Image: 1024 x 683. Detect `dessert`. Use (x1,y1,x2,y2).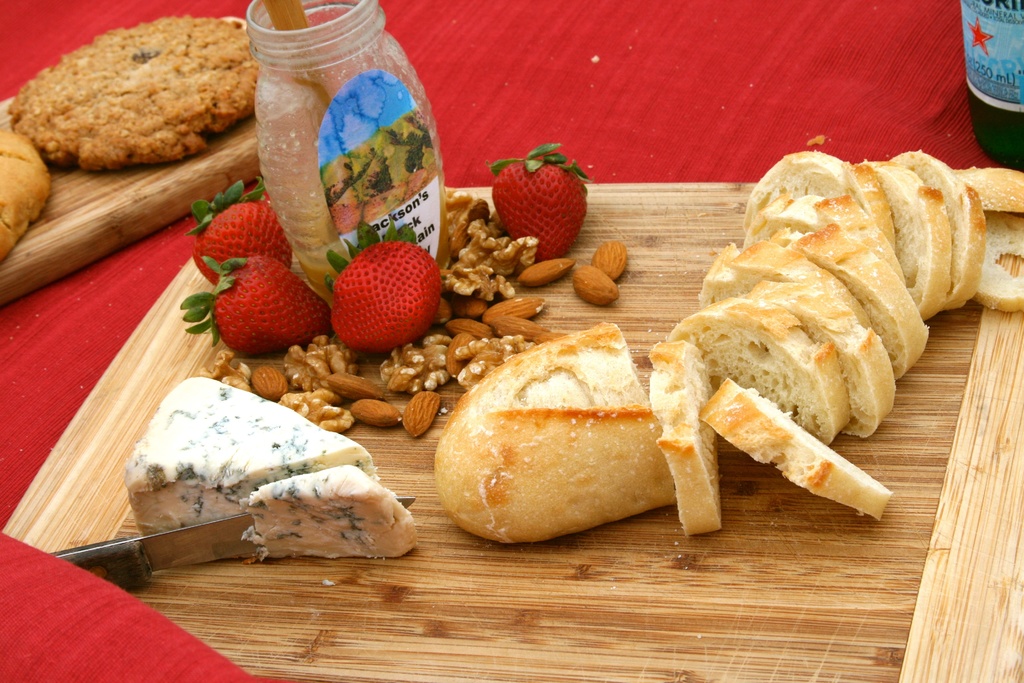
(287,339,351,386).
